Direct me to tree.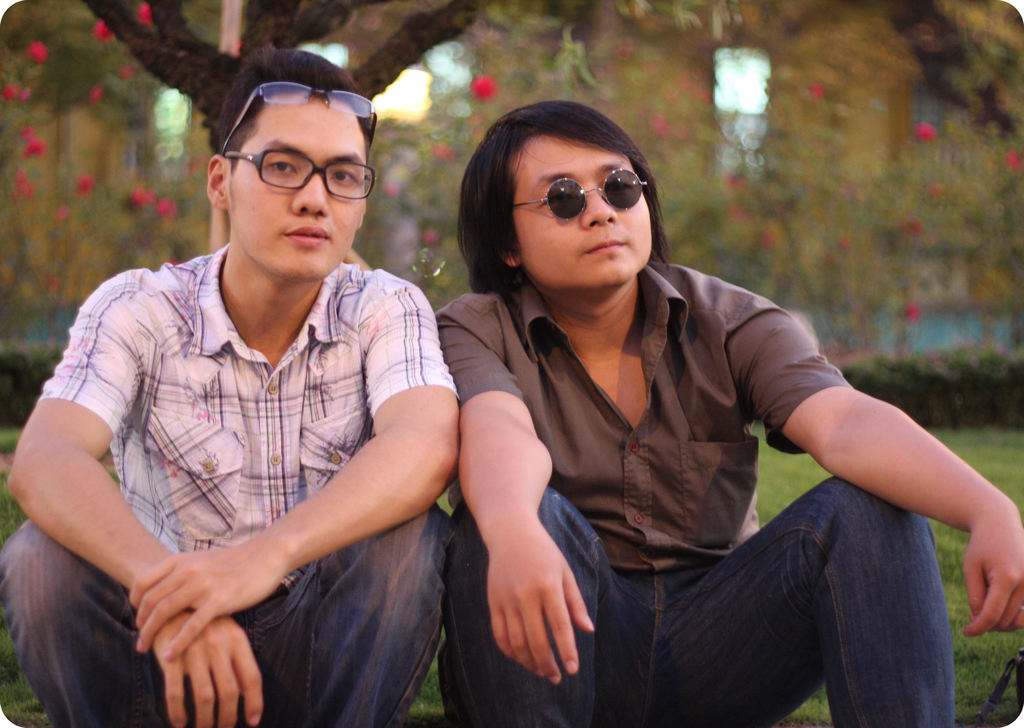
Direction: {"x1": 0, "y1": 0, "x2": 1023, "y2": 391}.
